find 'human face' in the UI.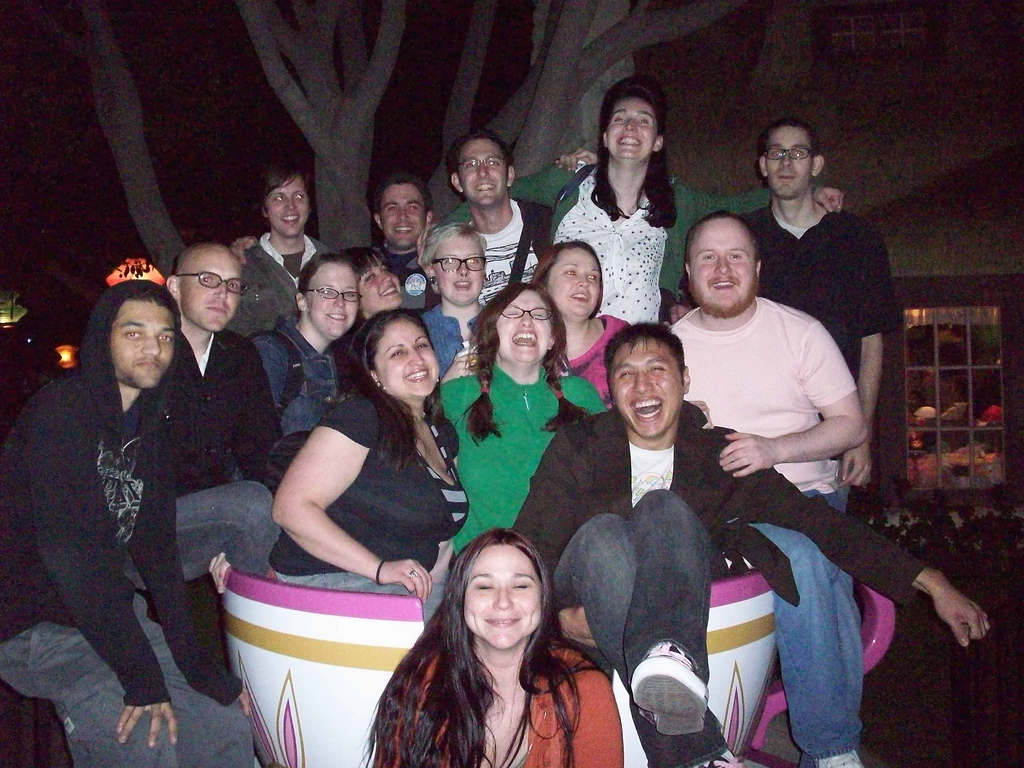
UI element at 305:263:361:345.
